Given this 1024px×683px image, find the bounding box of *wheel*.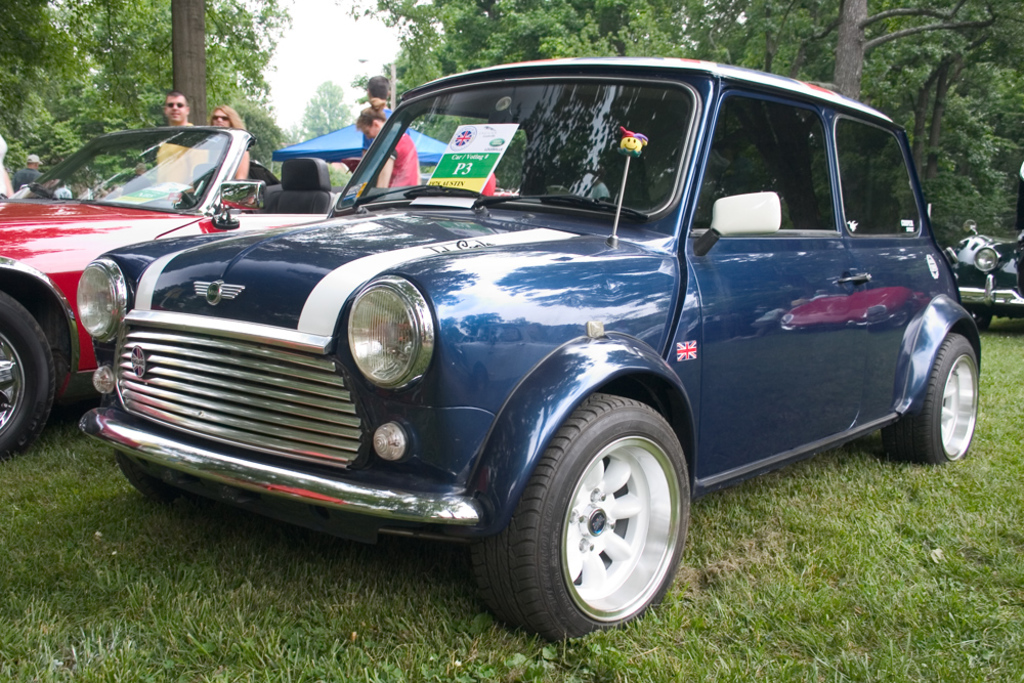
(left=965, top=309, right=991, bottom=331).
